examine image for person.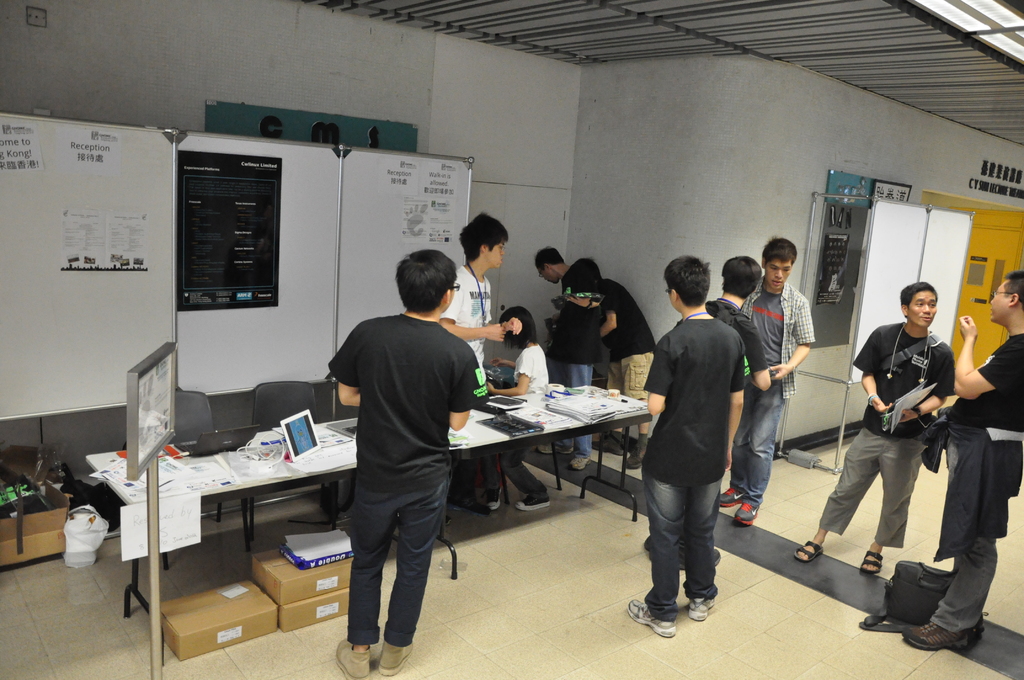
Examination result: left=792, top=279, right=968, bottom=576.
